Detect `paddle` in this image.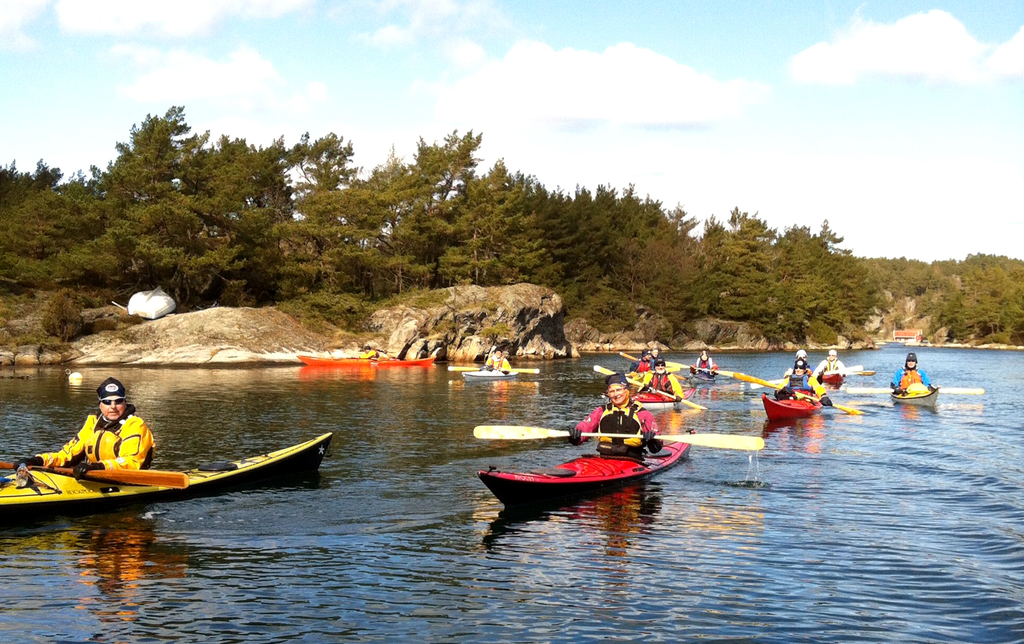
Detection: pyautogui.locateOnScreen(447, 365, 539, 377).
